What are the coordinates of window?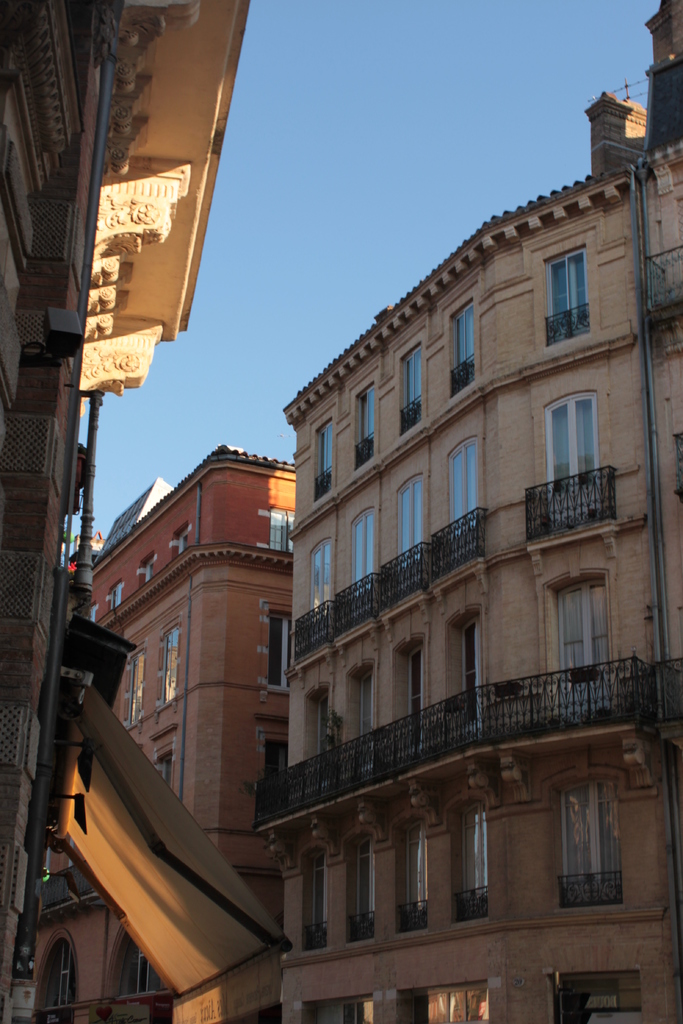
(144,555,156,580).
